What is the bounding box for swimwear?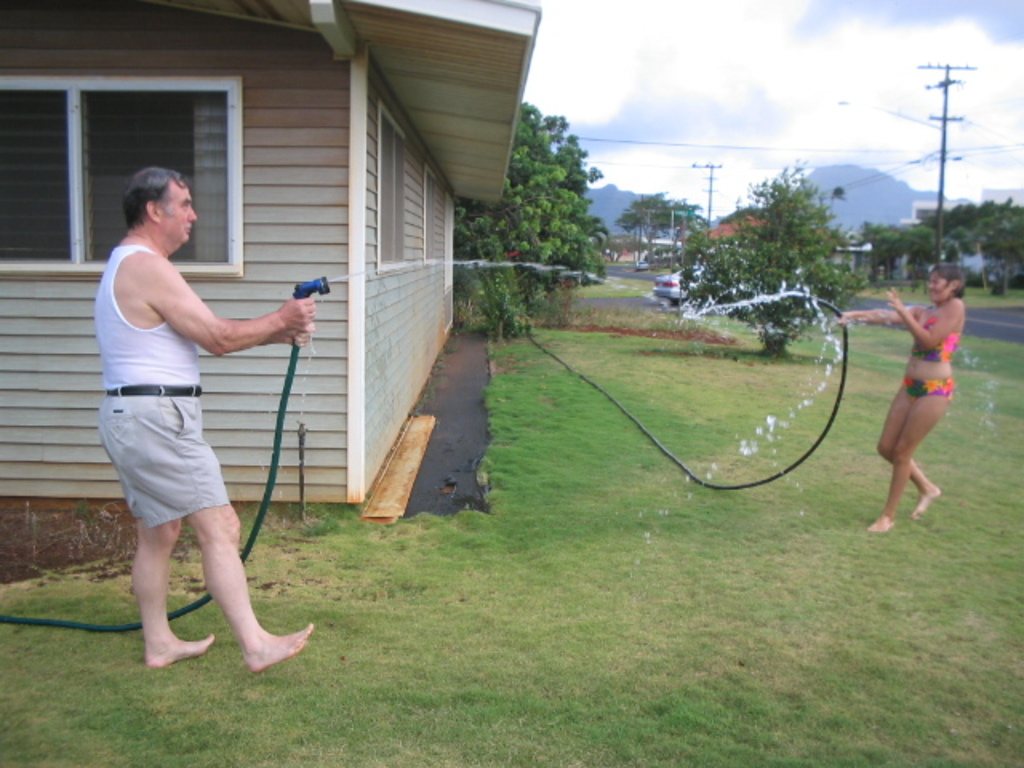
left=902, top=376, right=950, bottom=402.
